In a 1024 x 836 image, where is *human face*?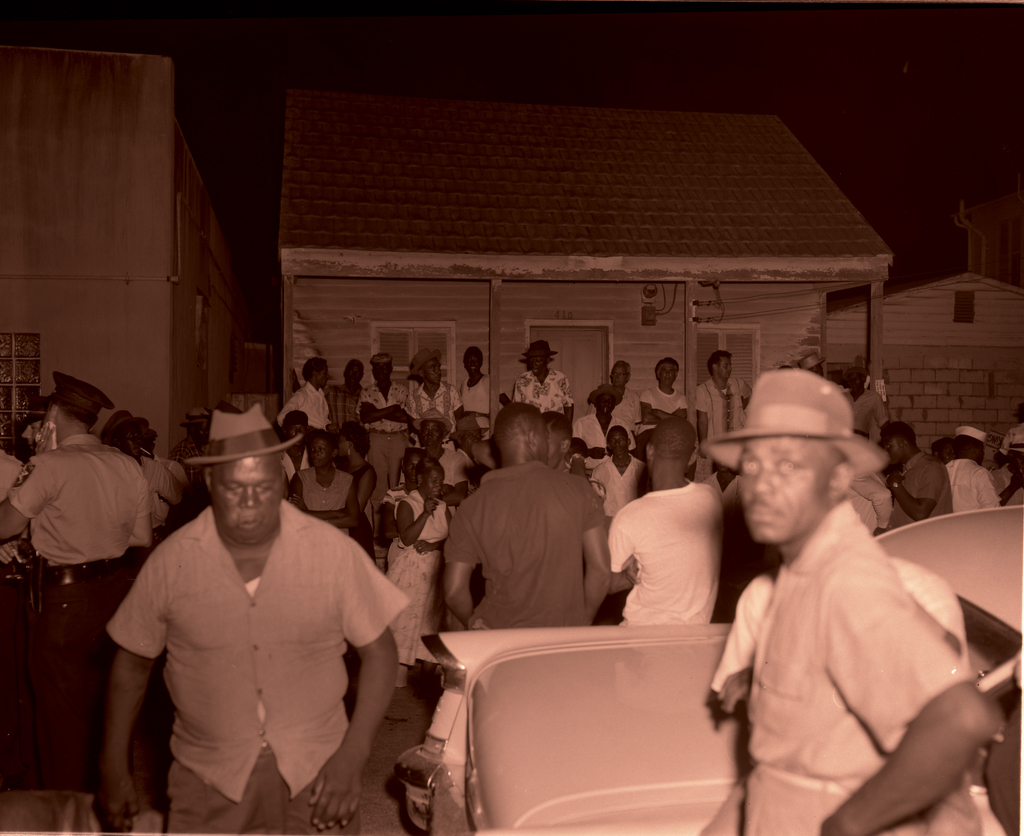
detection(549, 424, 566, 471).
